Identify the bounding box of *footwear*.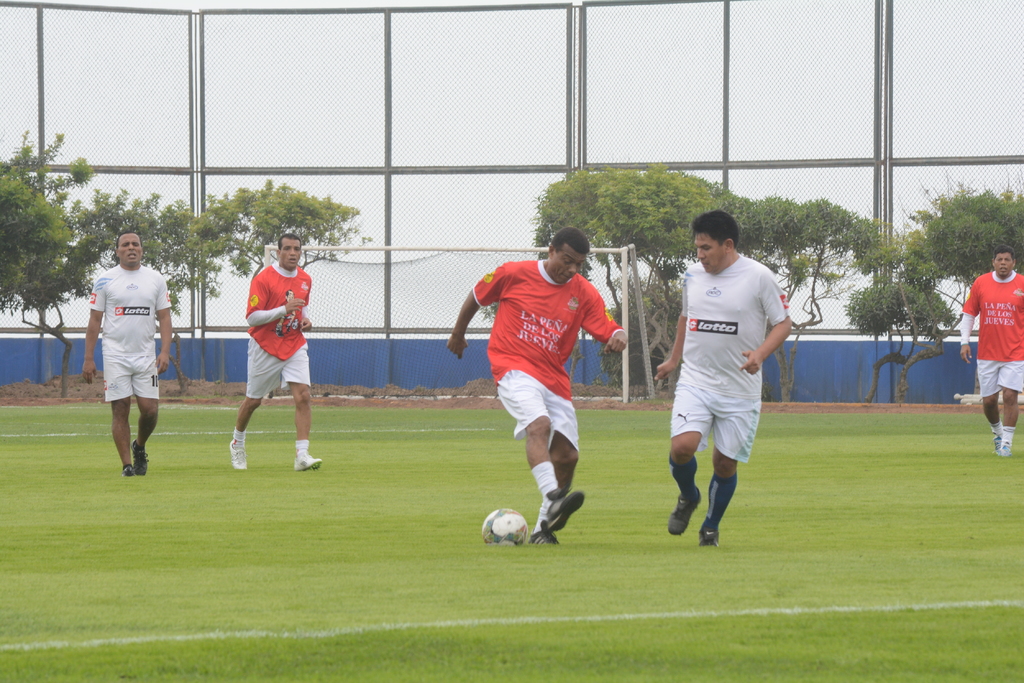
box=[227, 439, 250, 468].
